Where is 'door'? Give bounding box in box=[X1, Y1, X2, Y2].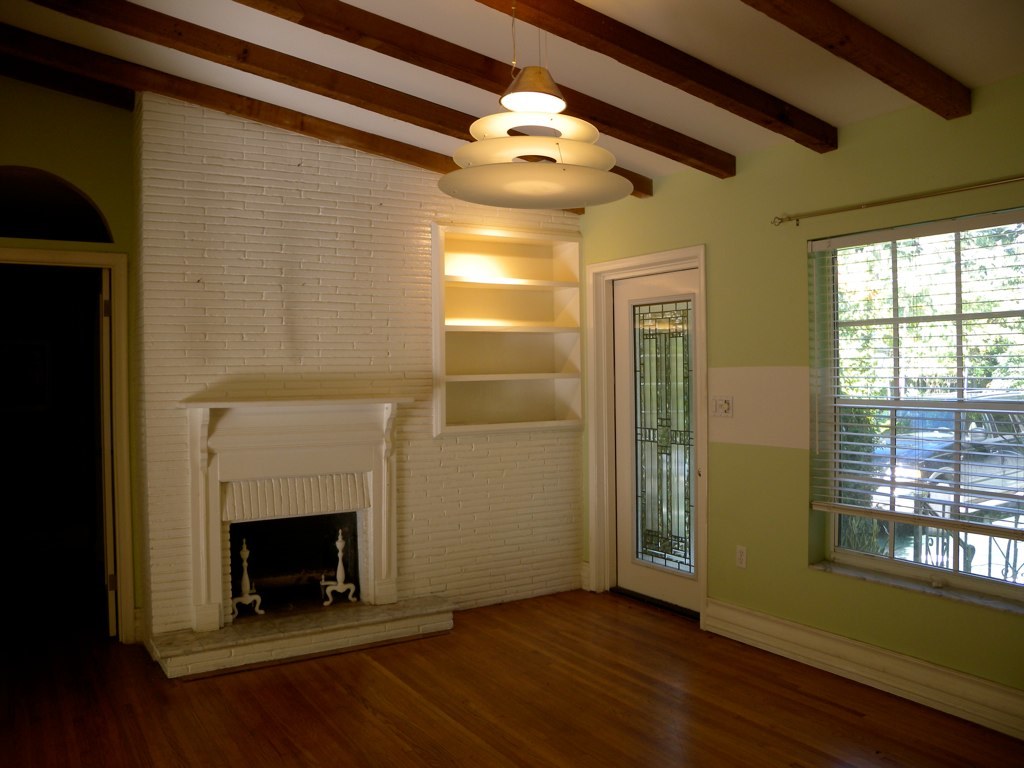
box=[99, 266, 117, 637].
